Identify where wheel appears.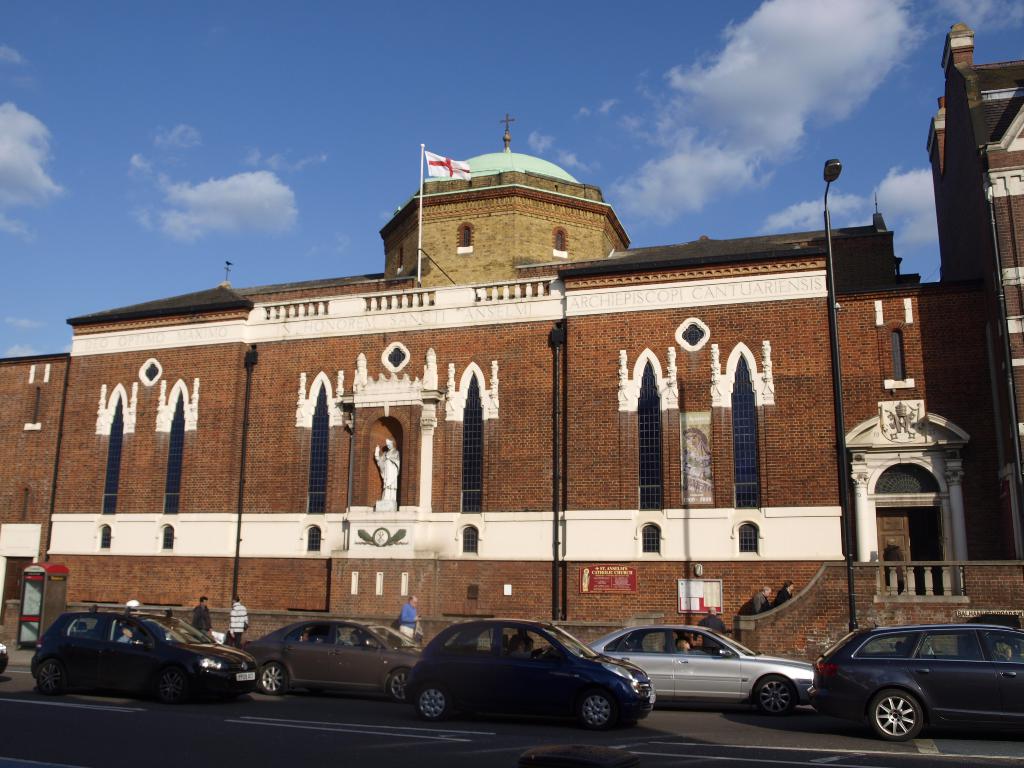
Appears at bbox=[154, 665, 186, 705].
